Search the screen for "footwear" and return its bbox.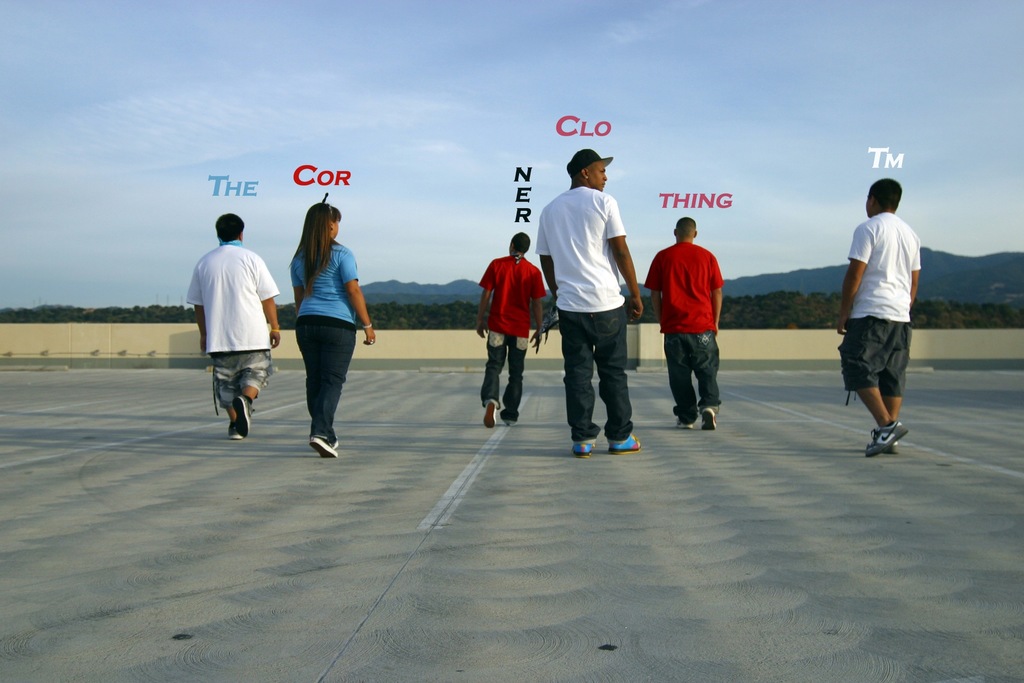
Found: detection(576, 431, 598, 453).
